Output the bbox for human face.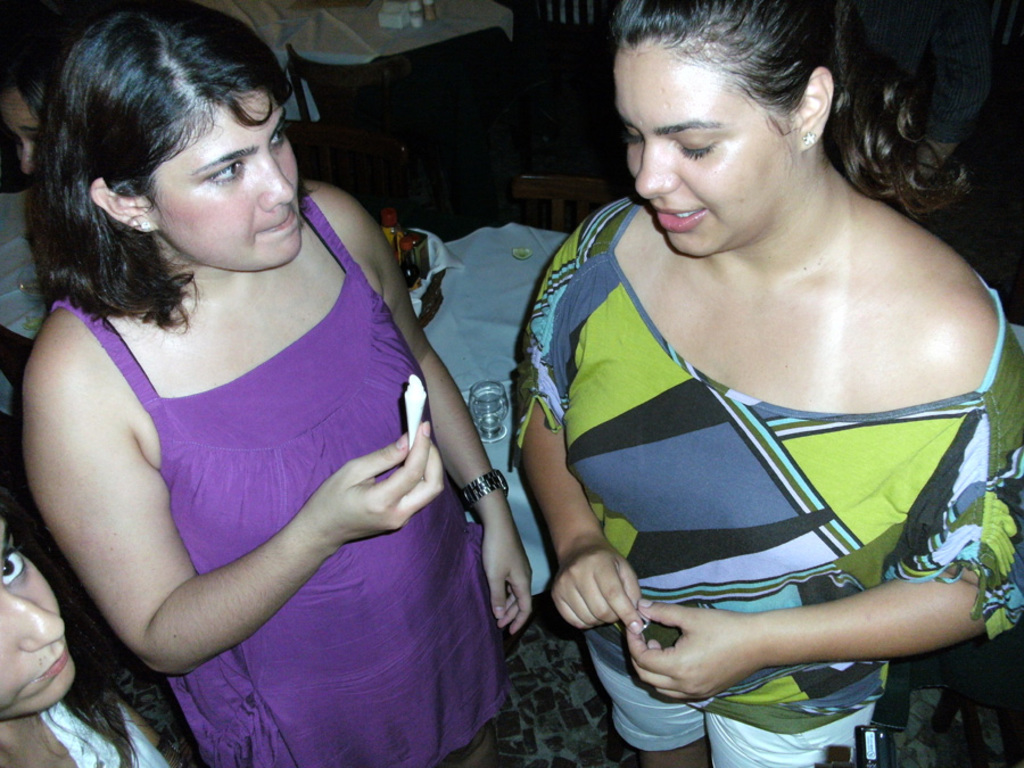
(0, 517, 82, 716).
